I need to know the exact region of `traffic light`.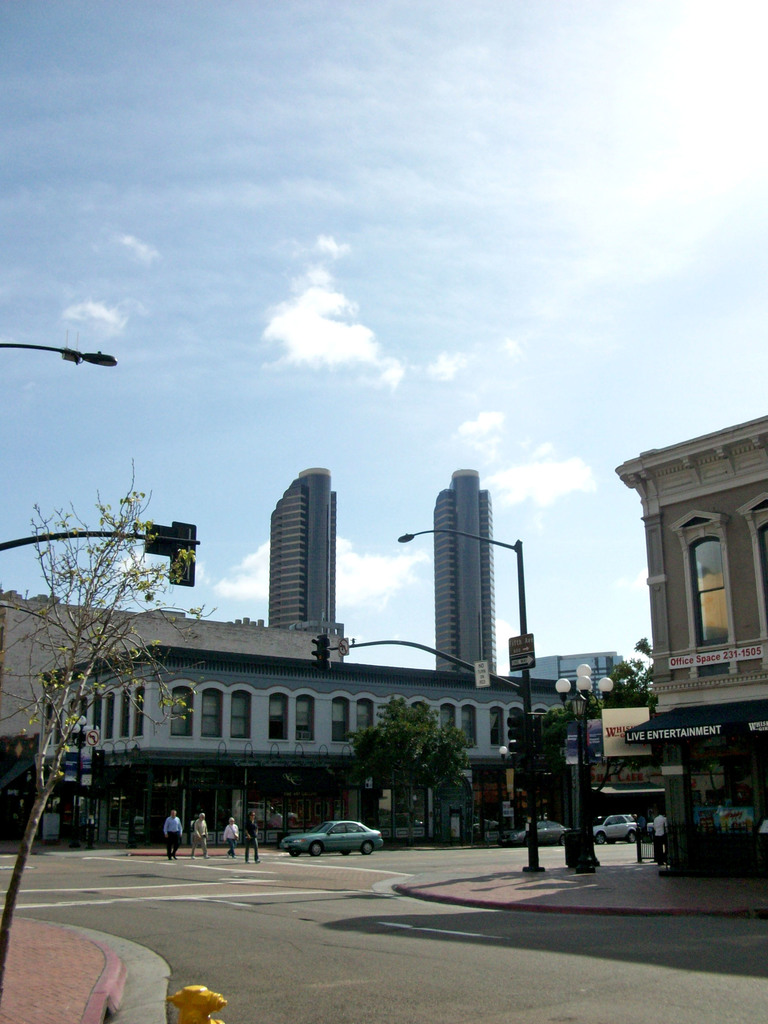
Region: bbox(532, 715, 541, 753).
